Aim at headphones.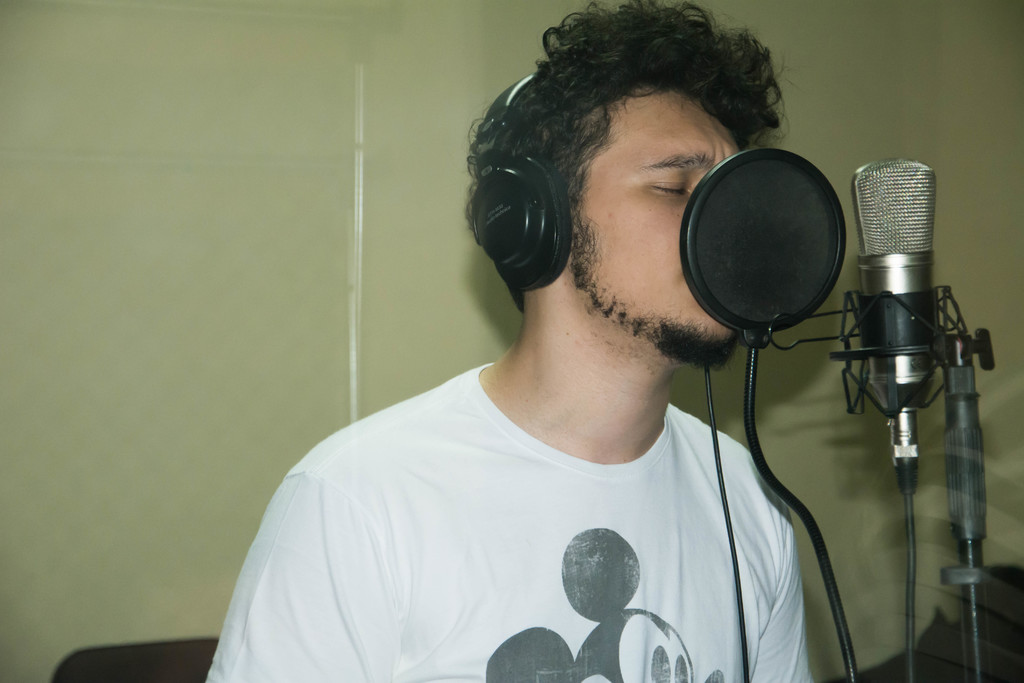
Aimed at l=467, t=67, r=572, b=292.
